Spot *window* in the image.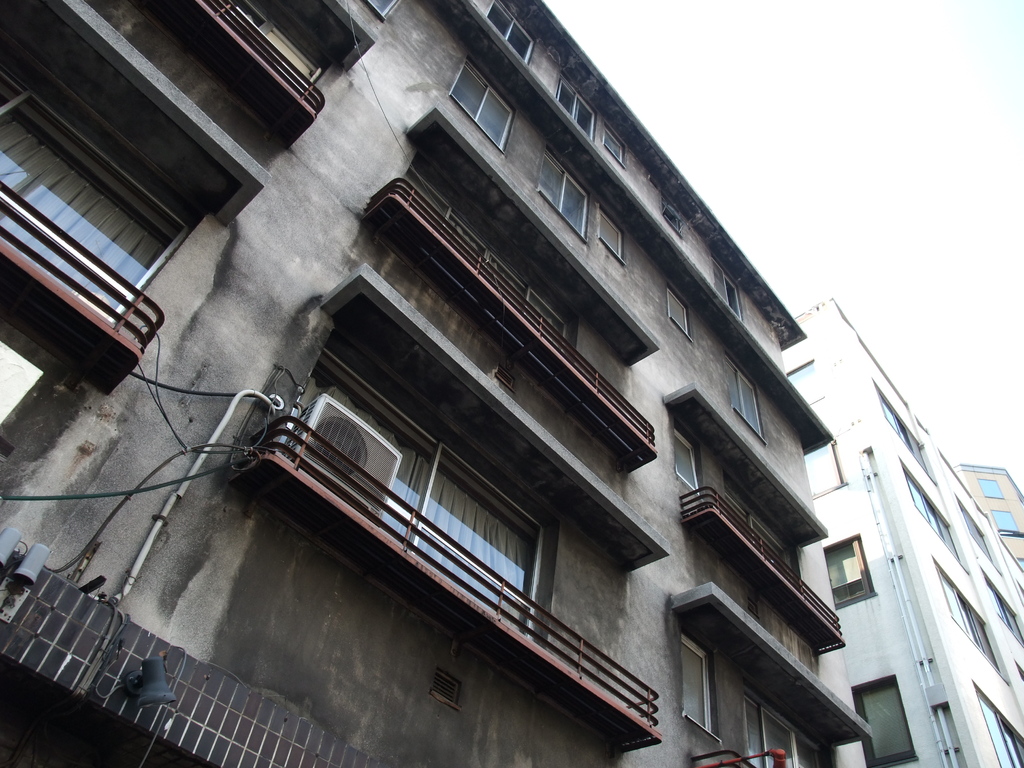
*window* found at (816, 537, 879, 609).
